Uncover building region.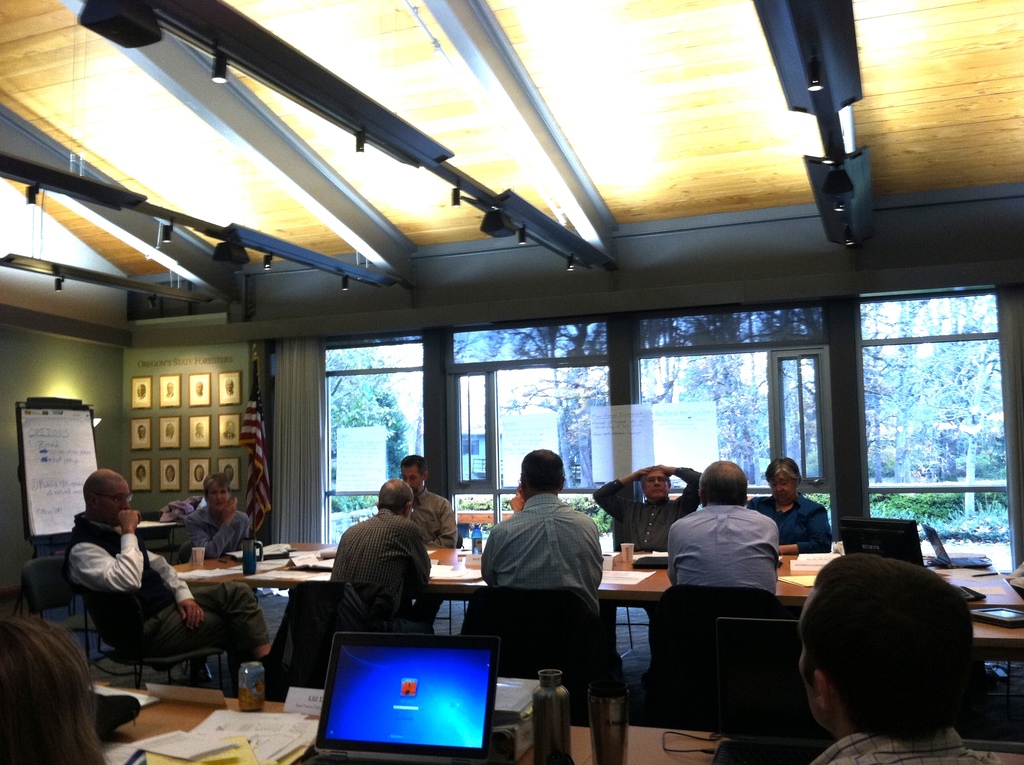
Uncovered: rect(0, 0, 1023, 764).
